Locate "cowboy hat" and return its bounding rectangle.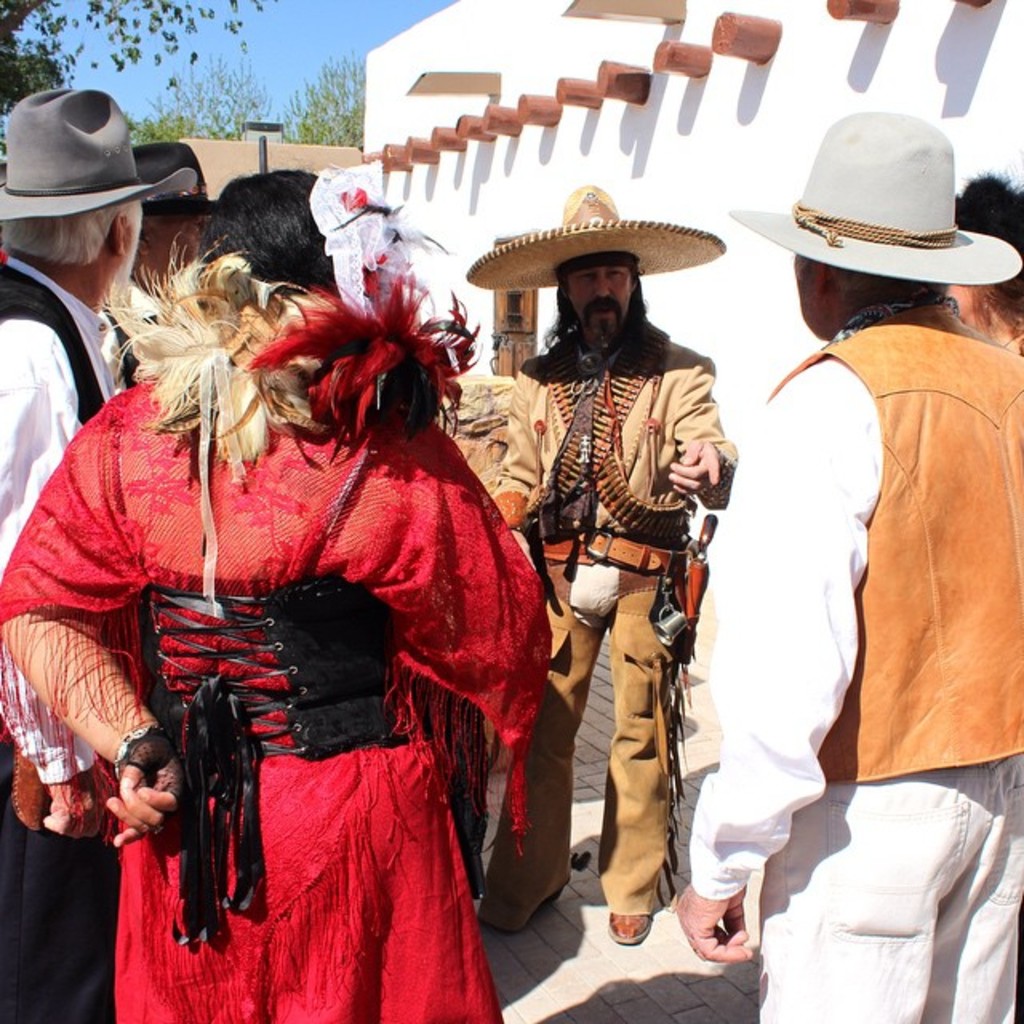
{"left": 458, "top": 178, "right": 726, "bottom": 291}.
